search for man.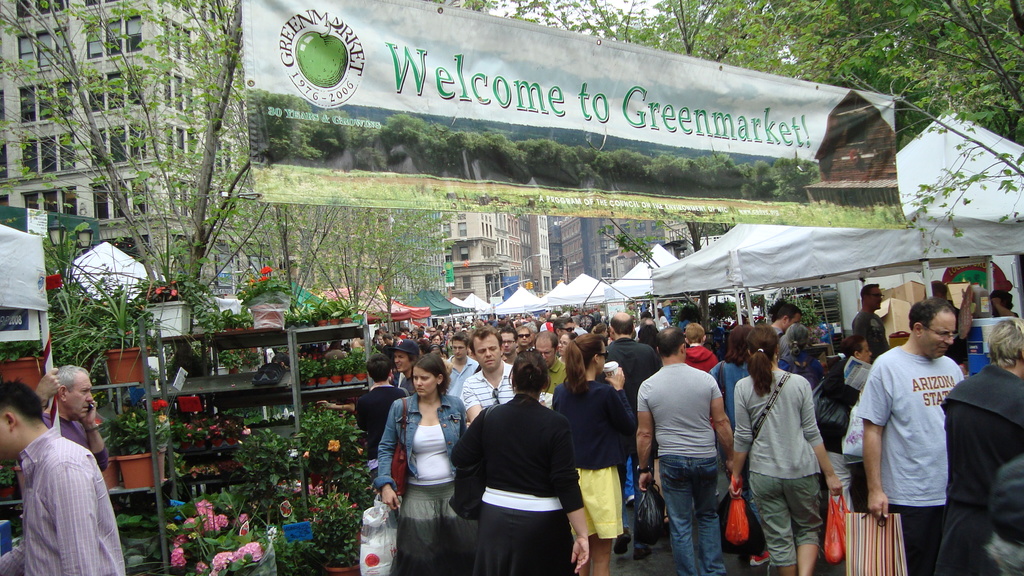
Found at 392,344,414,390.
